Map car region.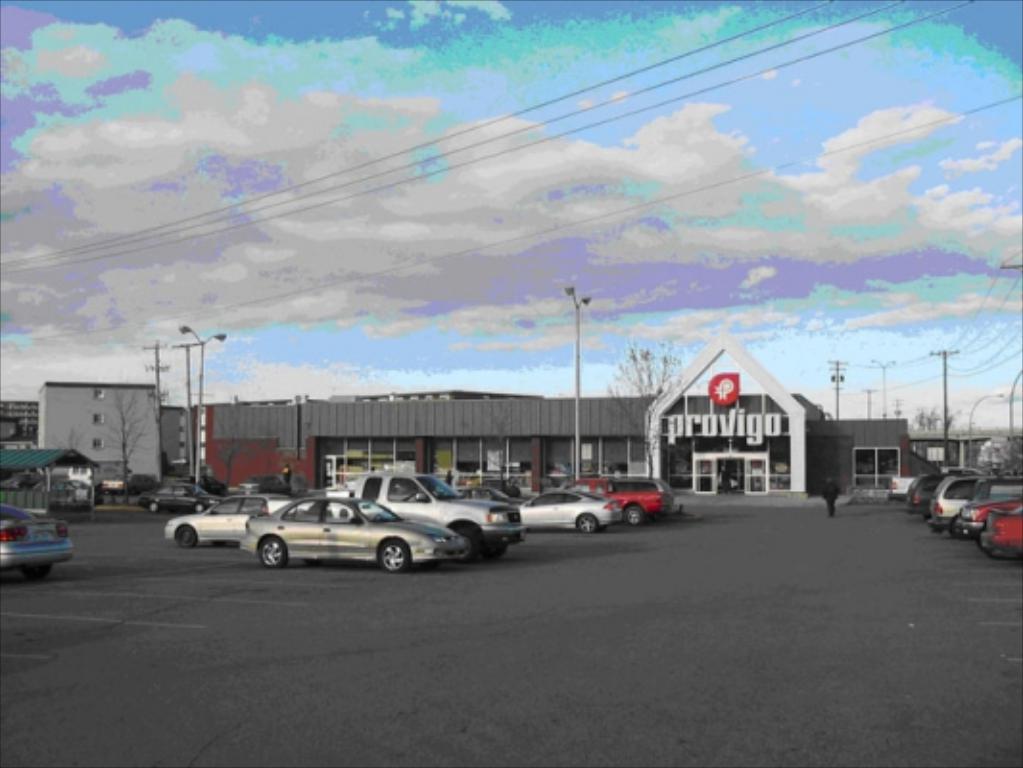
Mapped to locate(457, 488, 522, 501).
